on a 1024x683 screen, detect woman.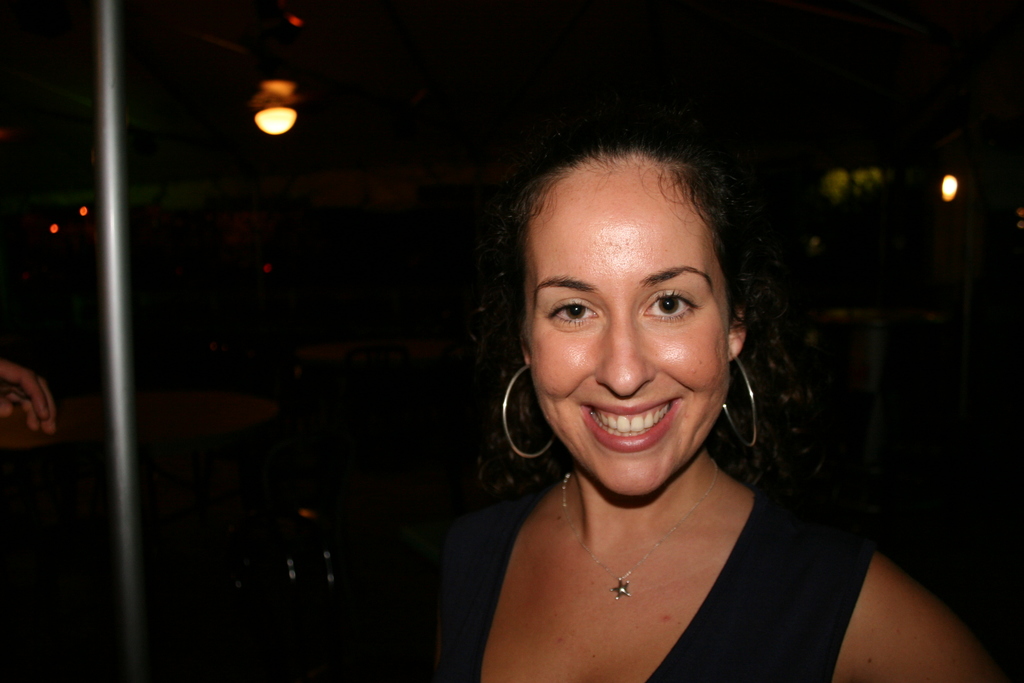
433:124:994:682.
